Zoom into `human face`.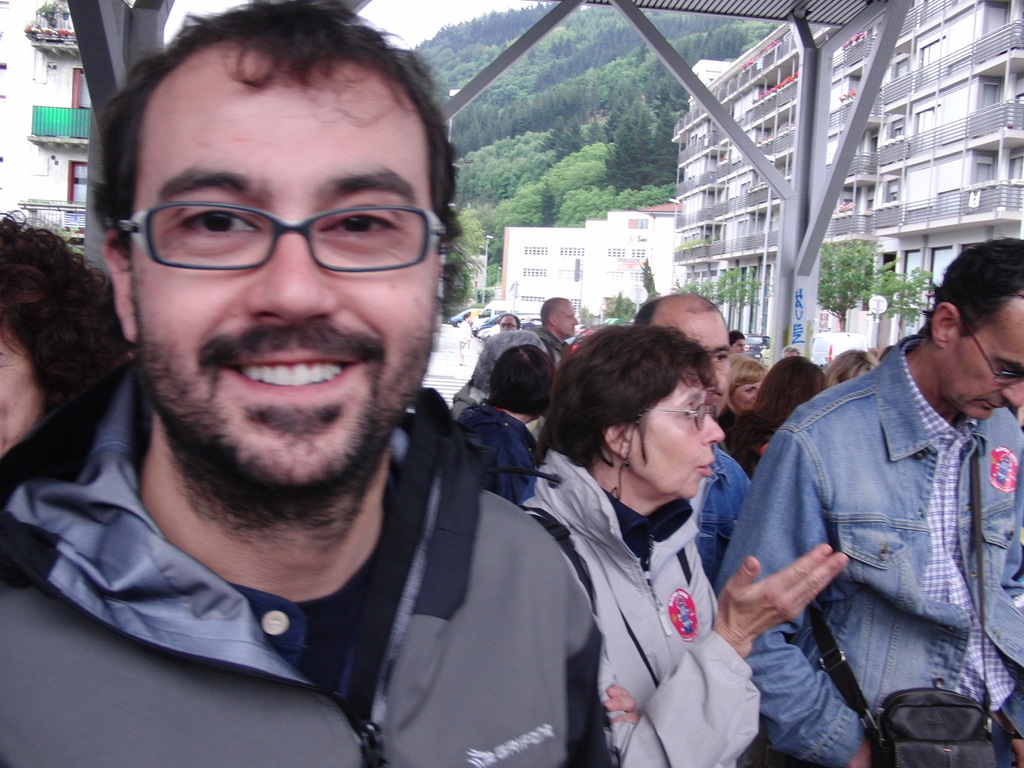
Zoom target: BBox(0, 324, 52, 456).
